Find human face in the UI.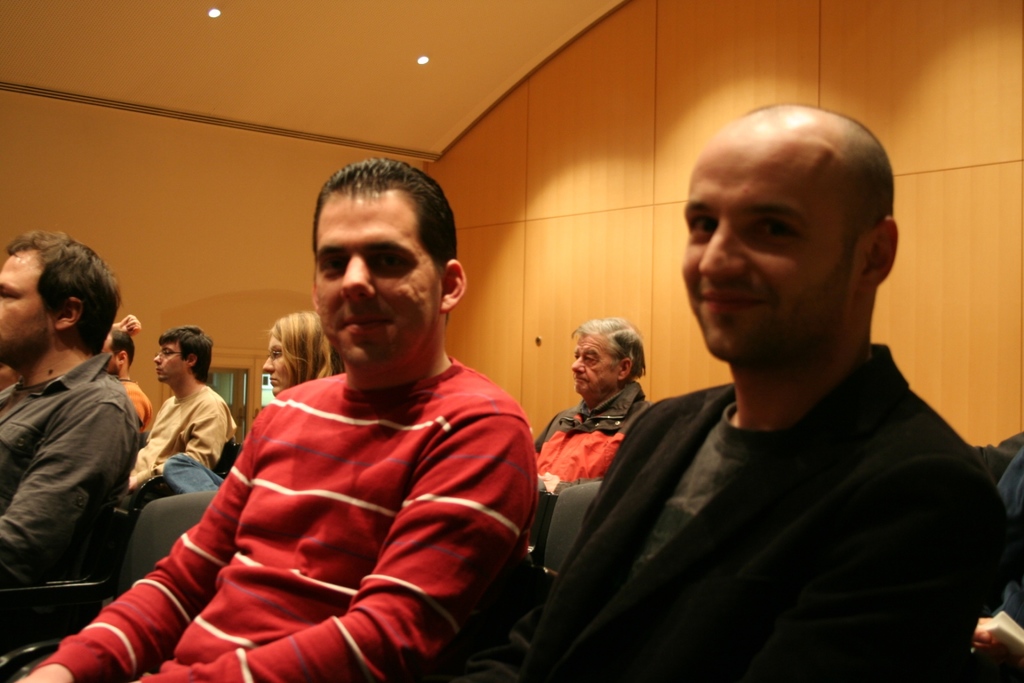
UI element at [left=681, top=138, right=847, bottom=373].
